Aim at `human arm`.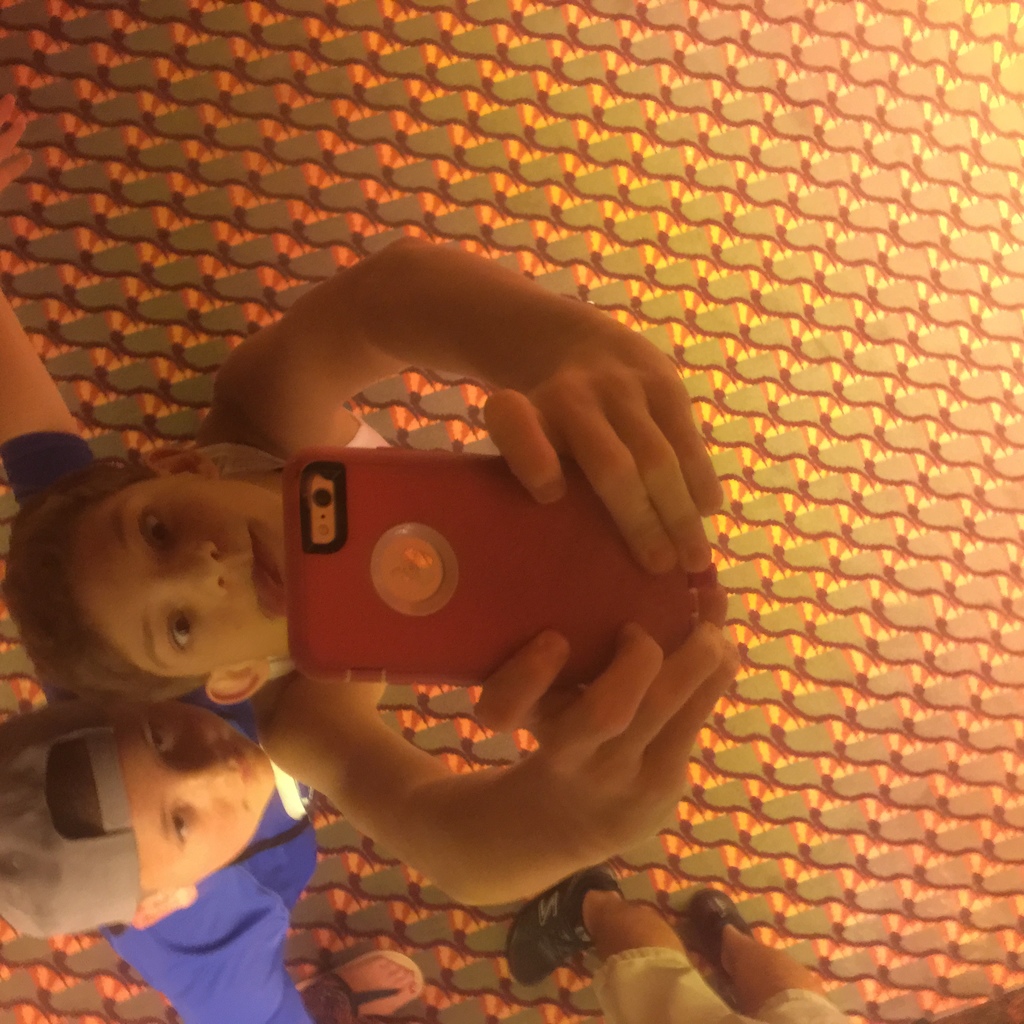
Aimed at 134 884 316 1023.
